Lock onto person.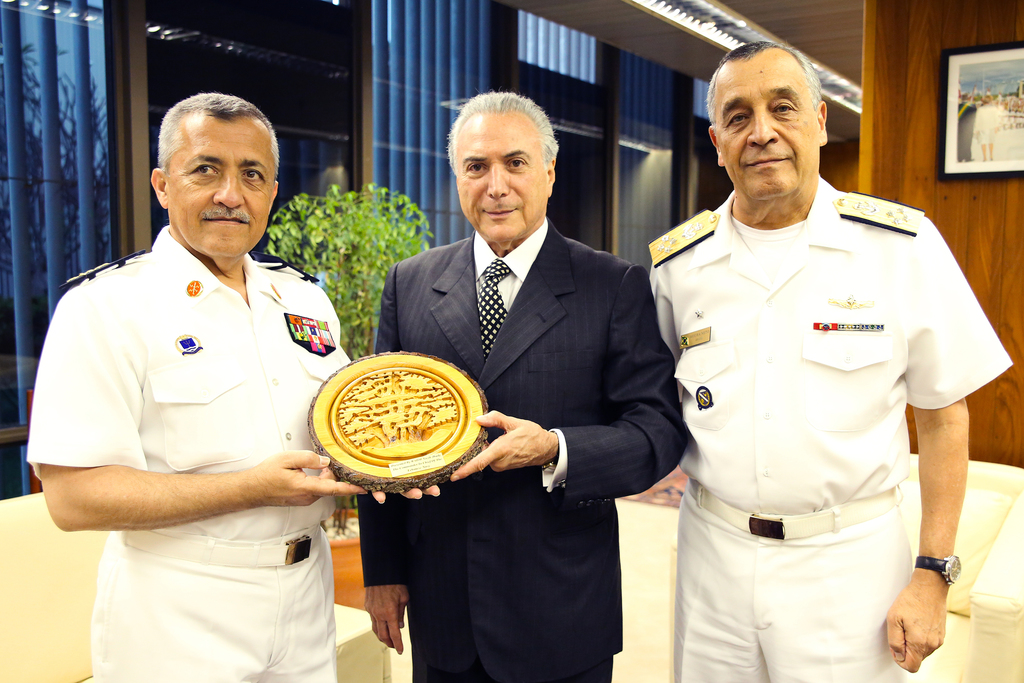
Locked: pyautogui.locateOnScreen(61, 93, 356, 682).
